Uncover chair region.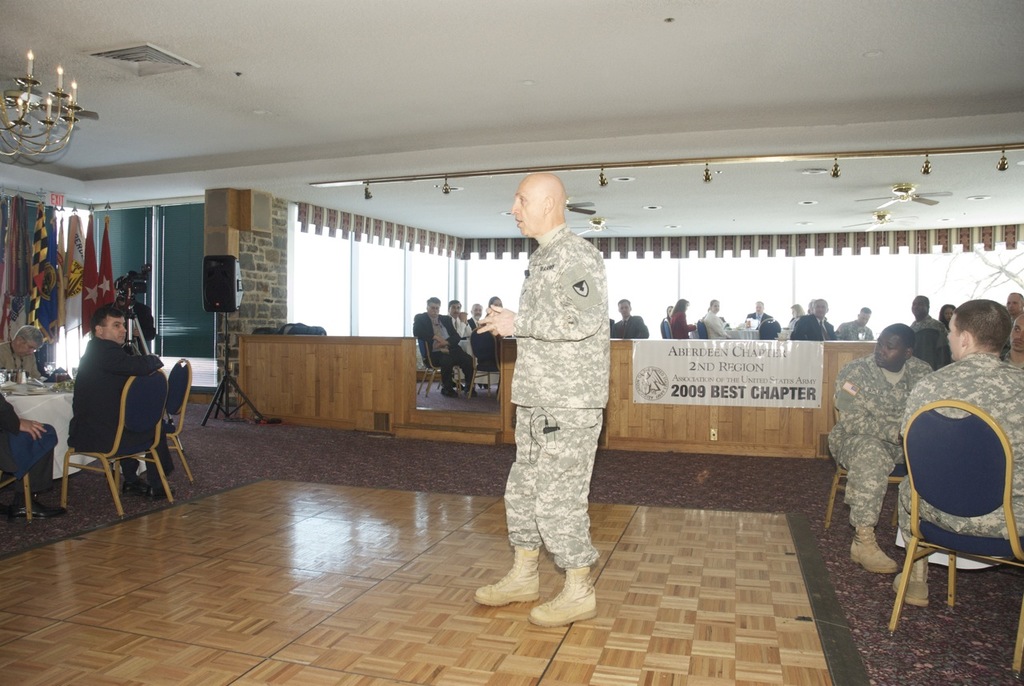
Uncovered: x1=62, y1=367, x2=174, y2=518.
